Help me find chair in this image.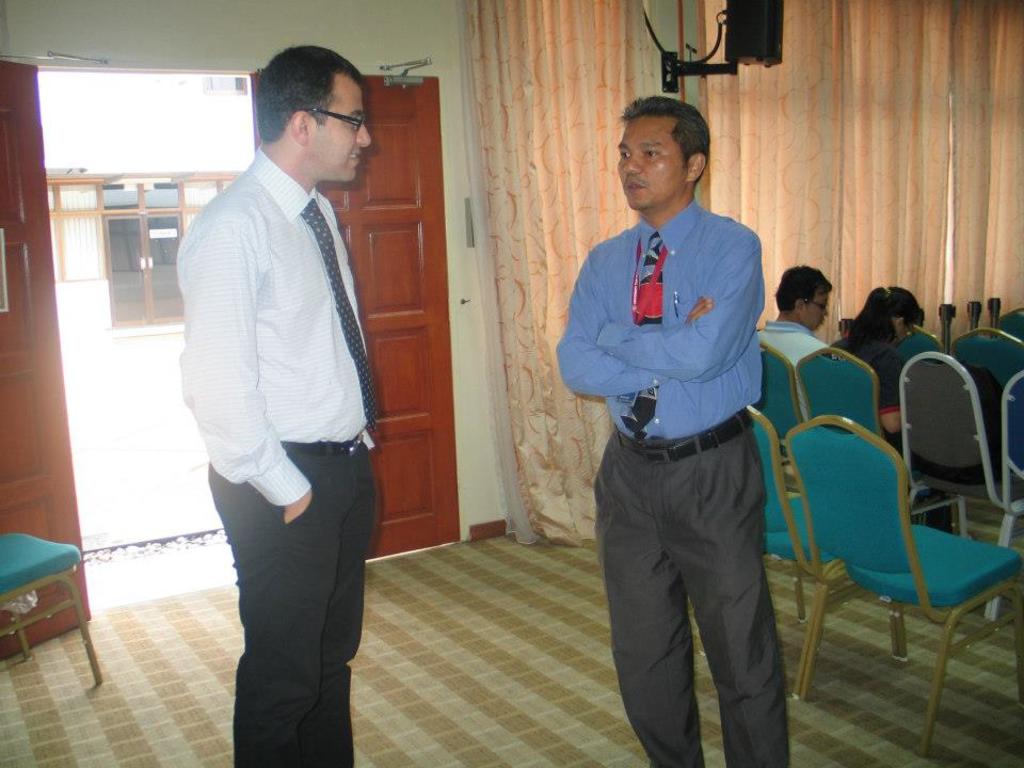
Found it: locate(756, 343, 813, 491).
